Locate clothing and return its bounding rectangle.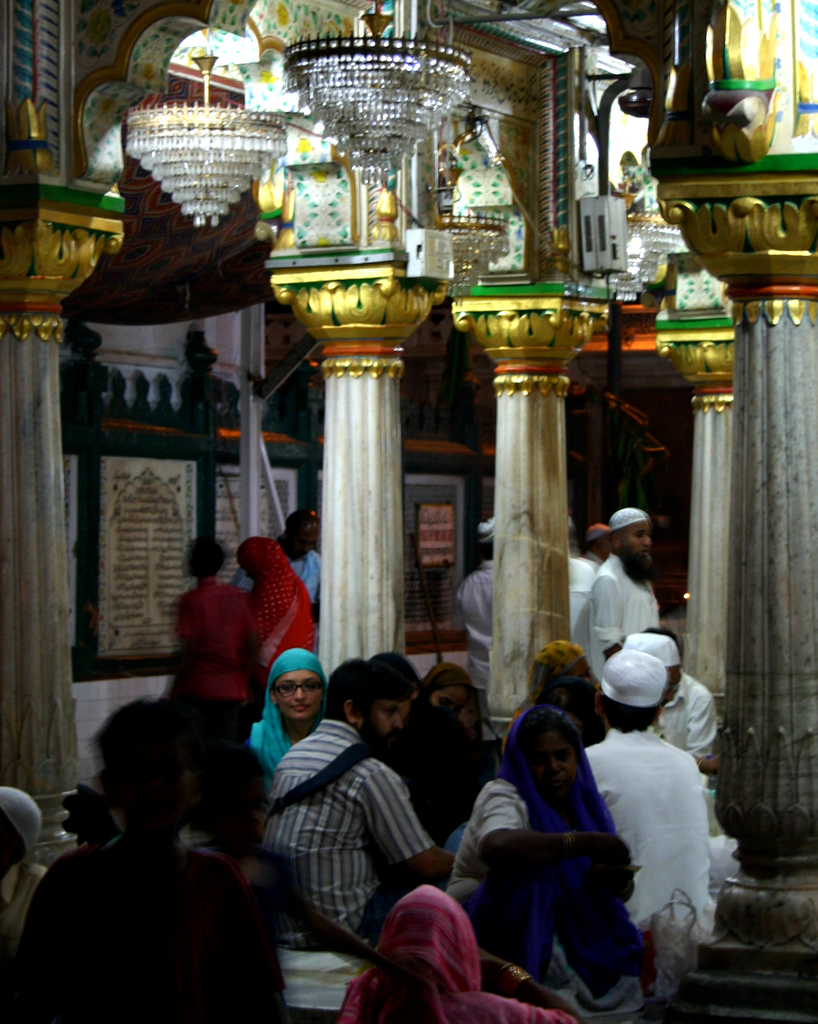
x1=254, y1=715, x2=441, y2=968.
